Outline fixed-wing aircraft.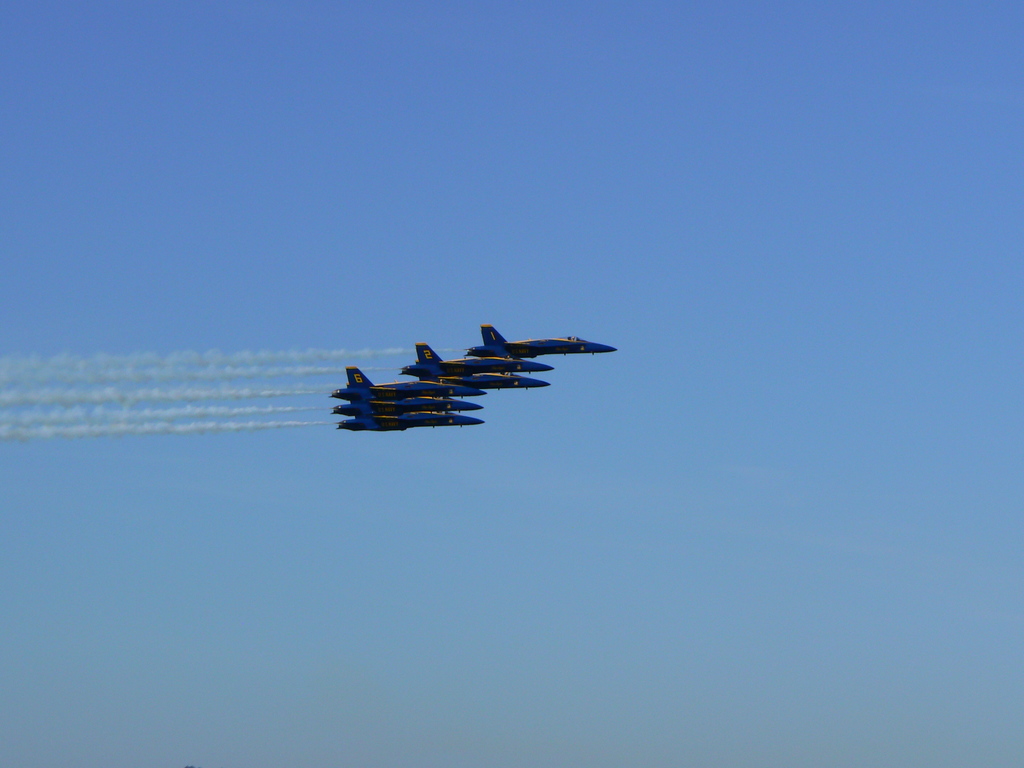
Outline: Rect(397, 338, 550, 385).
